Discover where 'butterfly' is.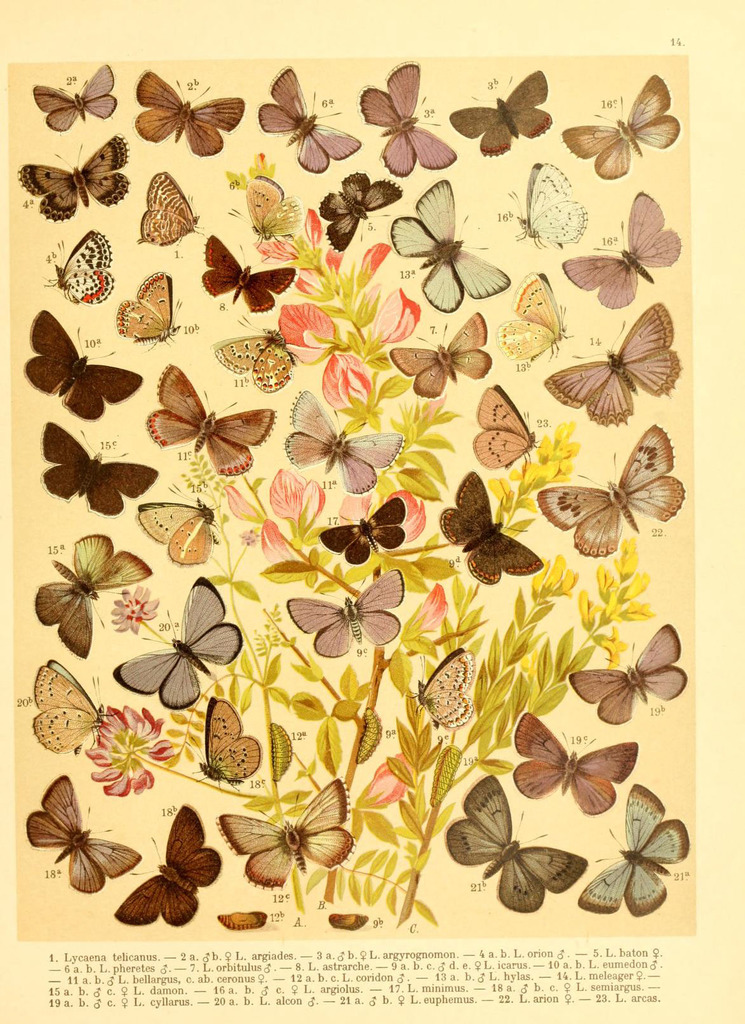
Discovered at <region>319, 497, 405, 569</region>.
